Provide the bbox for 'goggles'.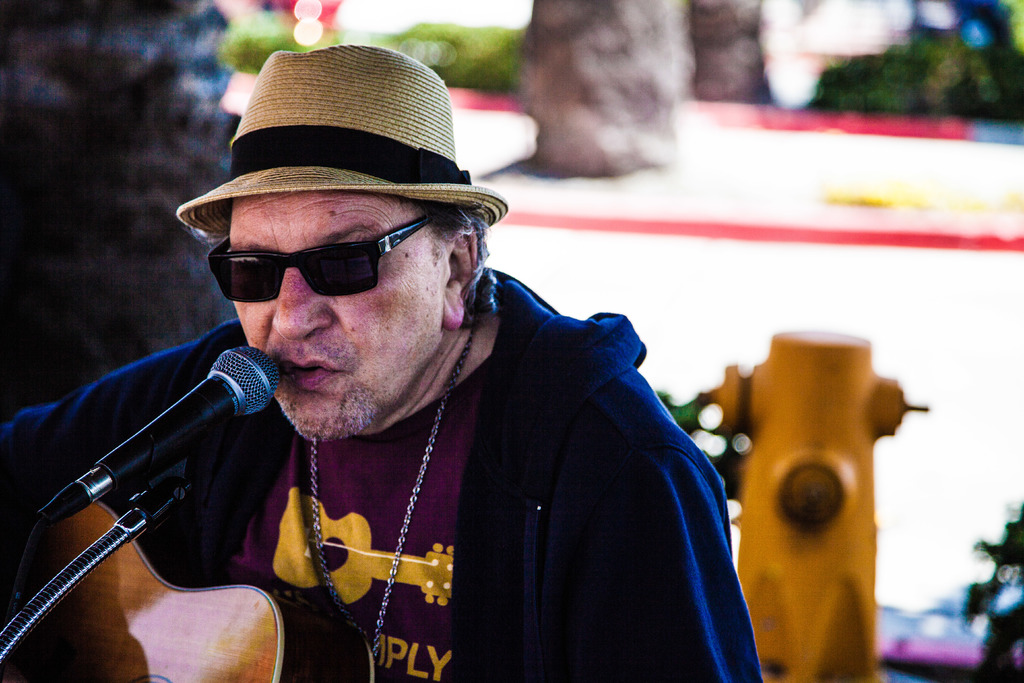
bbox=(195, 216, 447, 305).
